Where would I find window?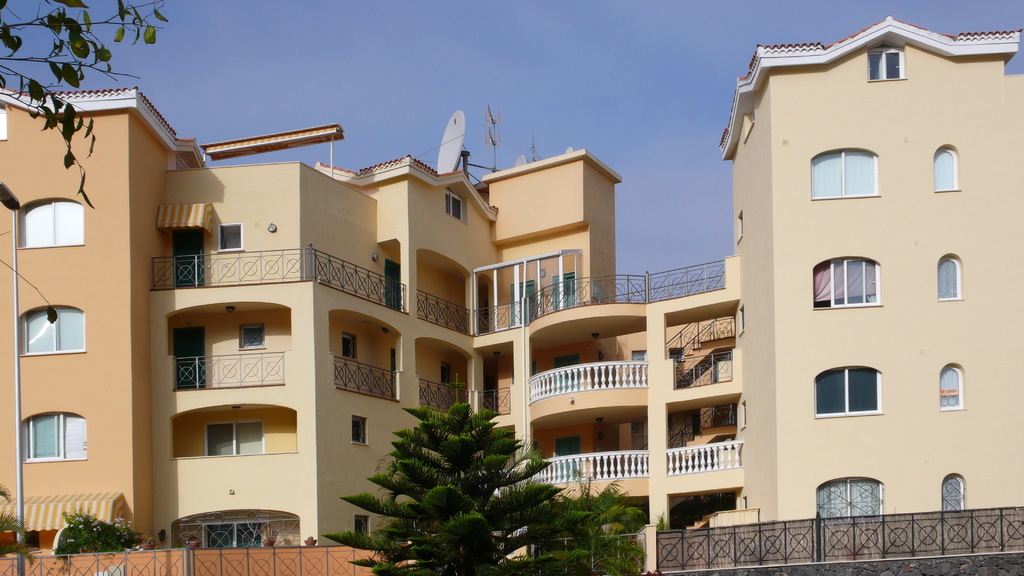
At (816, 363, 886, 413).
